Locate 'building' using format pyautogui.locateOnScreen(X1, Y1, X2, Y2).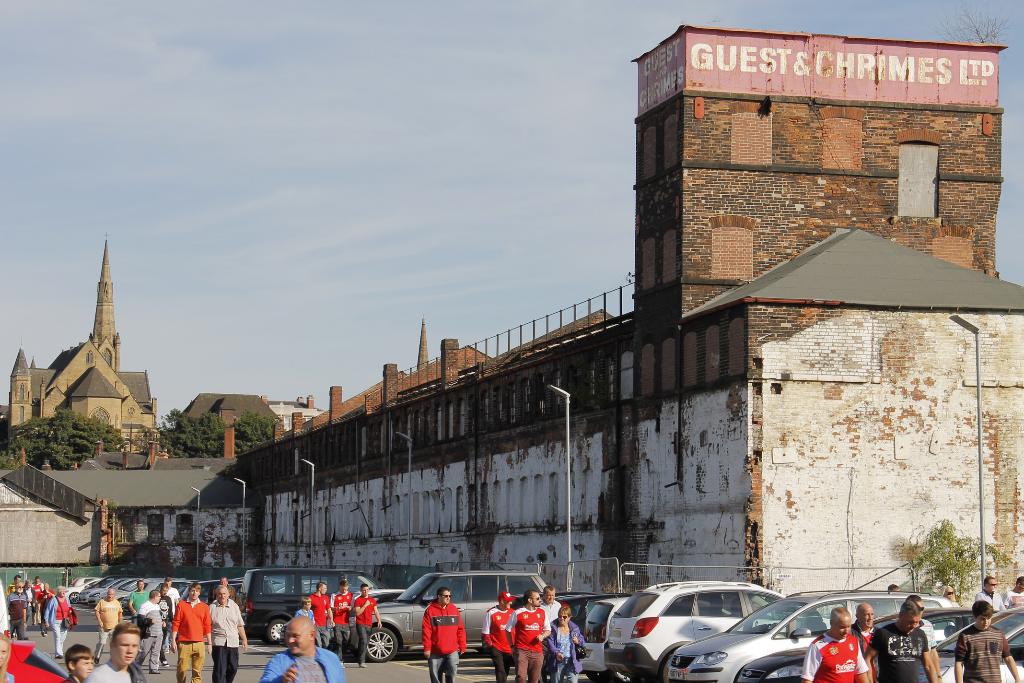
pyautogui.locateOnScreen(174, 393, 285, 438).
